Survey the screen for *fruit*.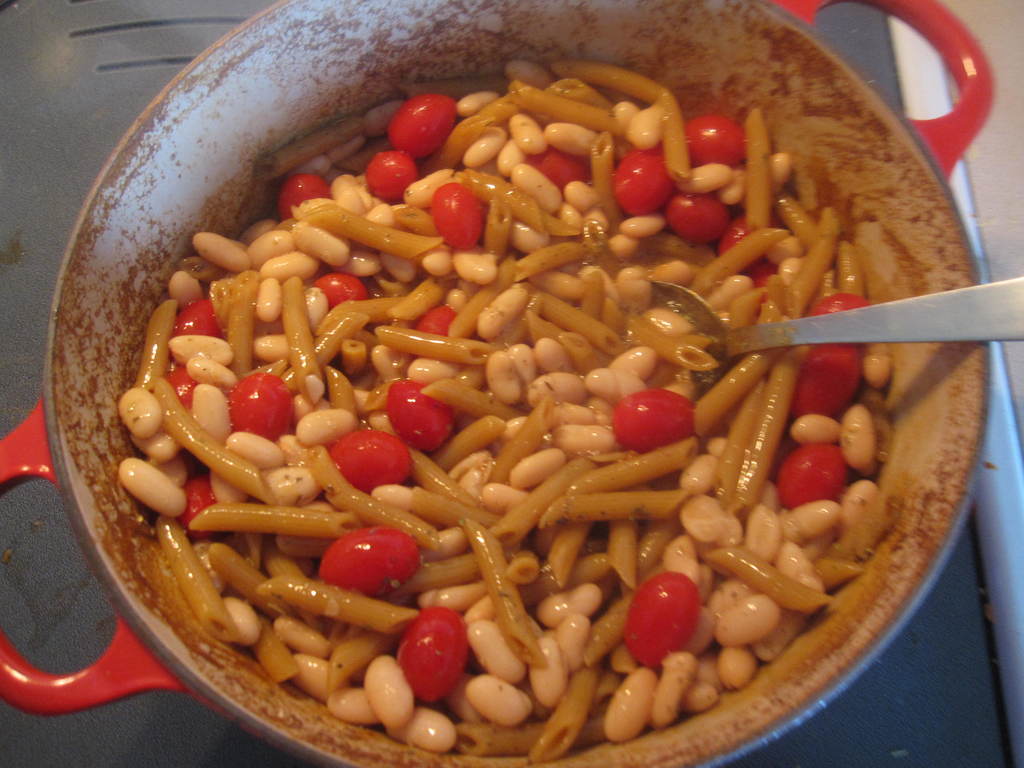
Survey found: detection(172, 300, 221, 342).
